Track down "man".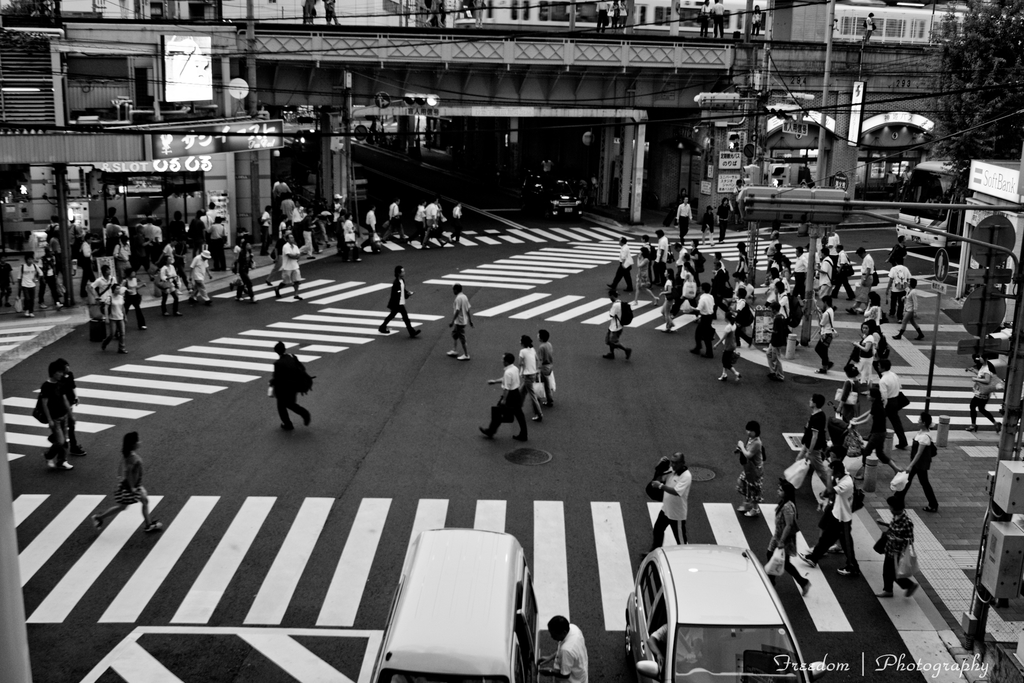
Tracked to <bbox>274, 230, 328, 308</bbox>.
